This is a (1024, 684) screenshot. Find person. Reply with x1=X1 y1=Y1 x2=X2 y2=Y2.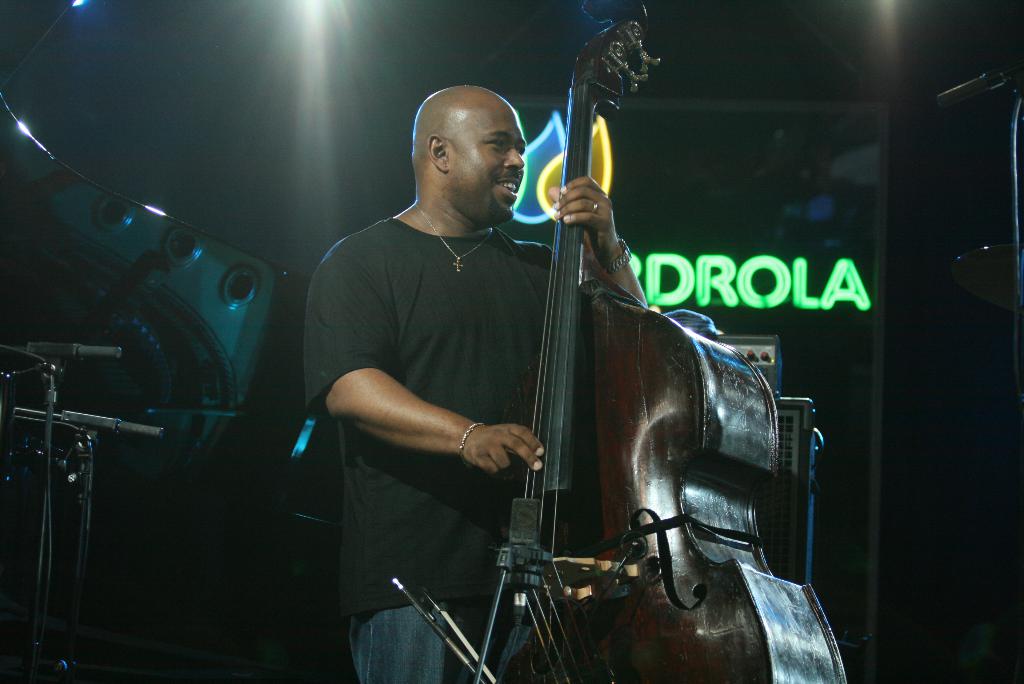
x1=301 y1=85 x2=646 y2=683.
